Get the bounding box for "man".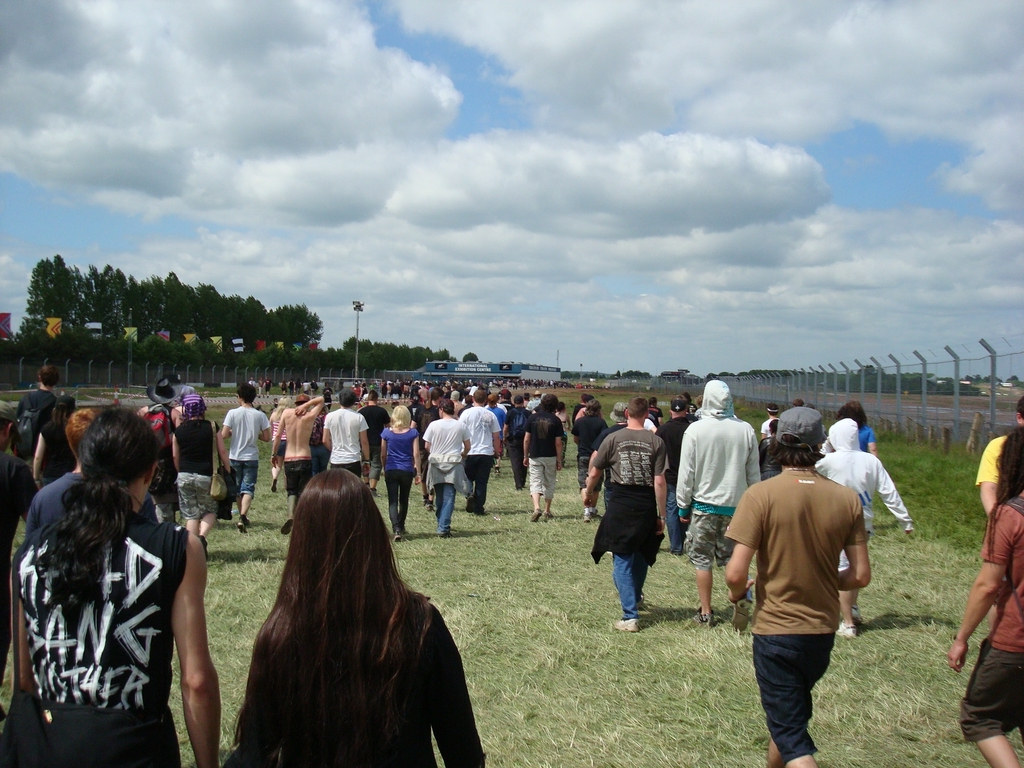
l=269, t=392, r=323, b=538.
